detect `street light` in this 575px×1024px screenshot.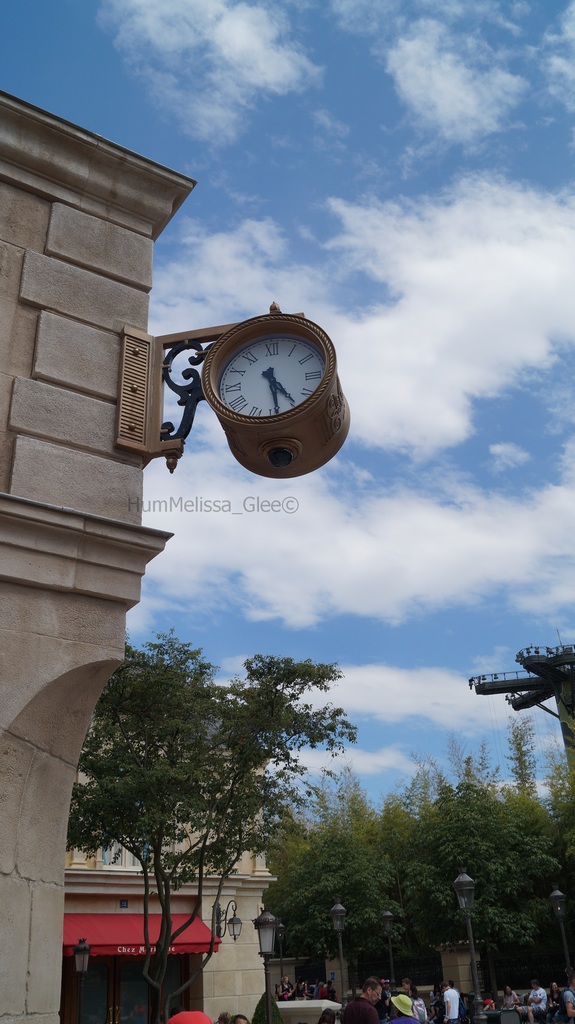
Detection: {"x1": 255, "y1": 908, "x2": 285, "y2": 1022}.
